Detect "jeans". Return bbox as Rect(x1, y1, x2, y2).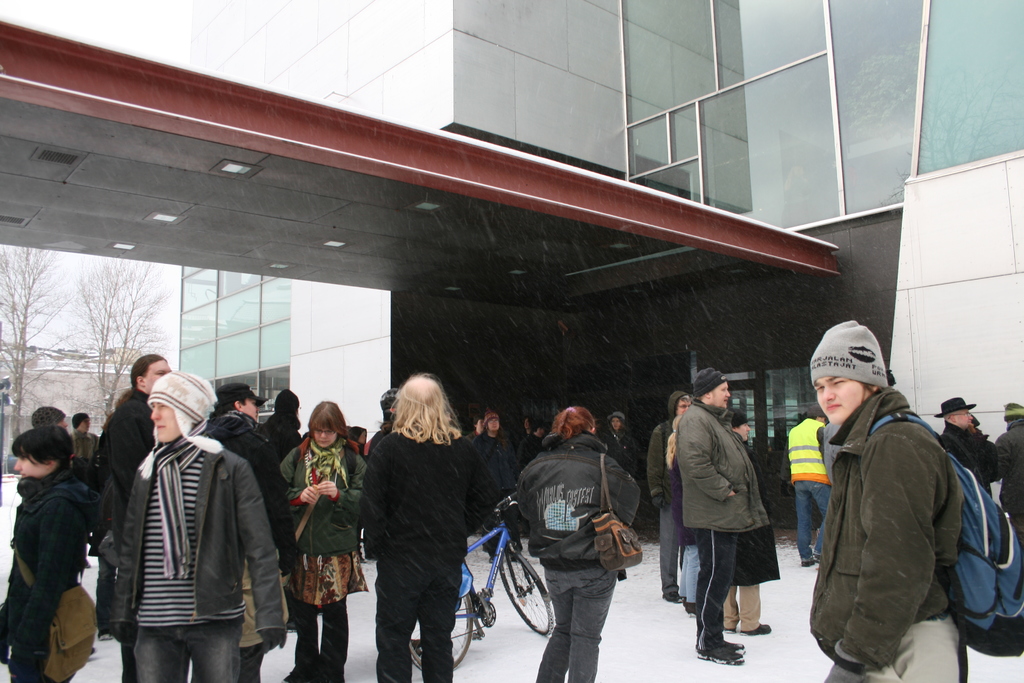
Rect(244, 648, 273, 682).
